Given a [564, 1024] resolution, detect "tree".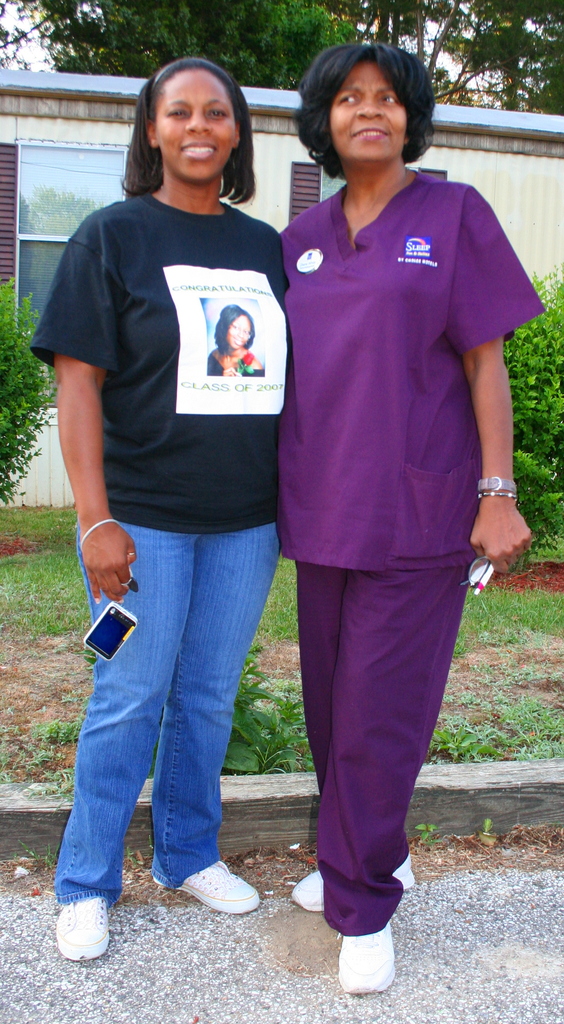
62/0/345/95.
